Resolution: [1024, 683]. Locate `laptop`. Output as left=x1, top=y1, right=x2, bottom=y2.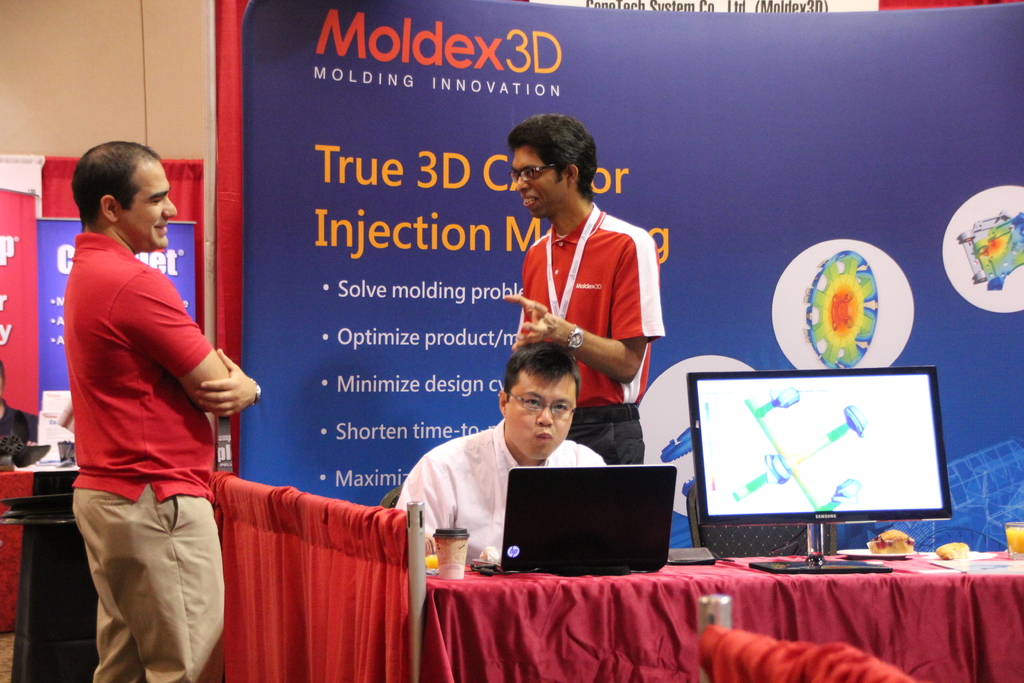
left=489, top=461, right=692, bottom=581.
